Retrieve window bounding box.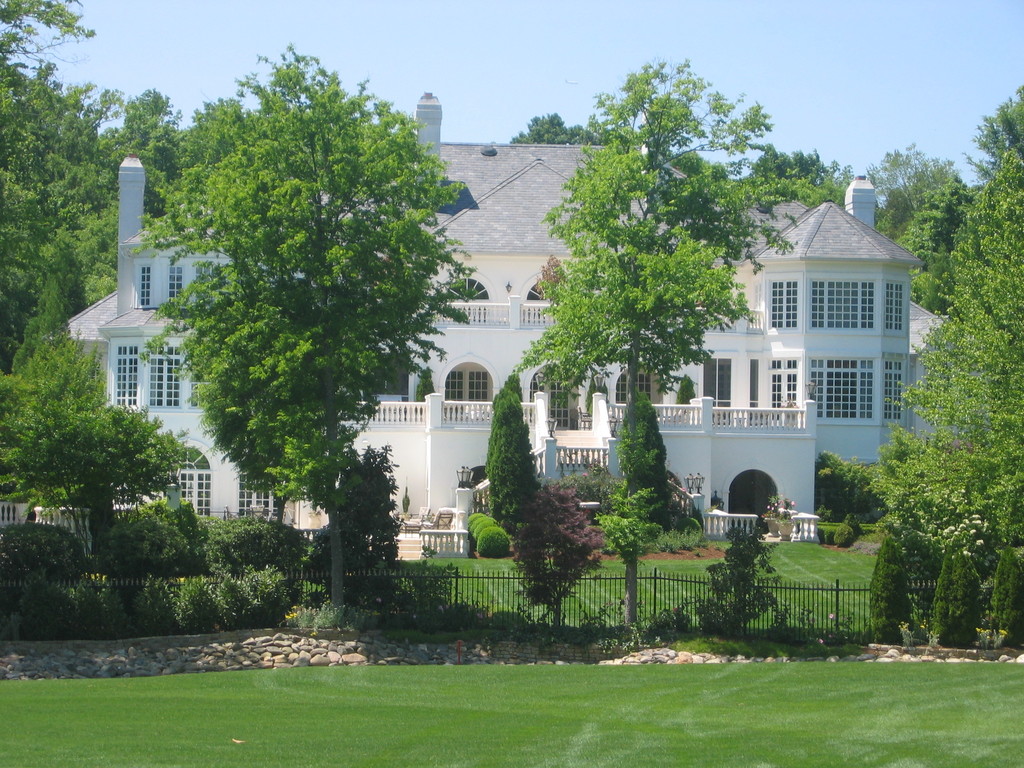
Bounding box: bbox=(614, 371, 655, 410).
